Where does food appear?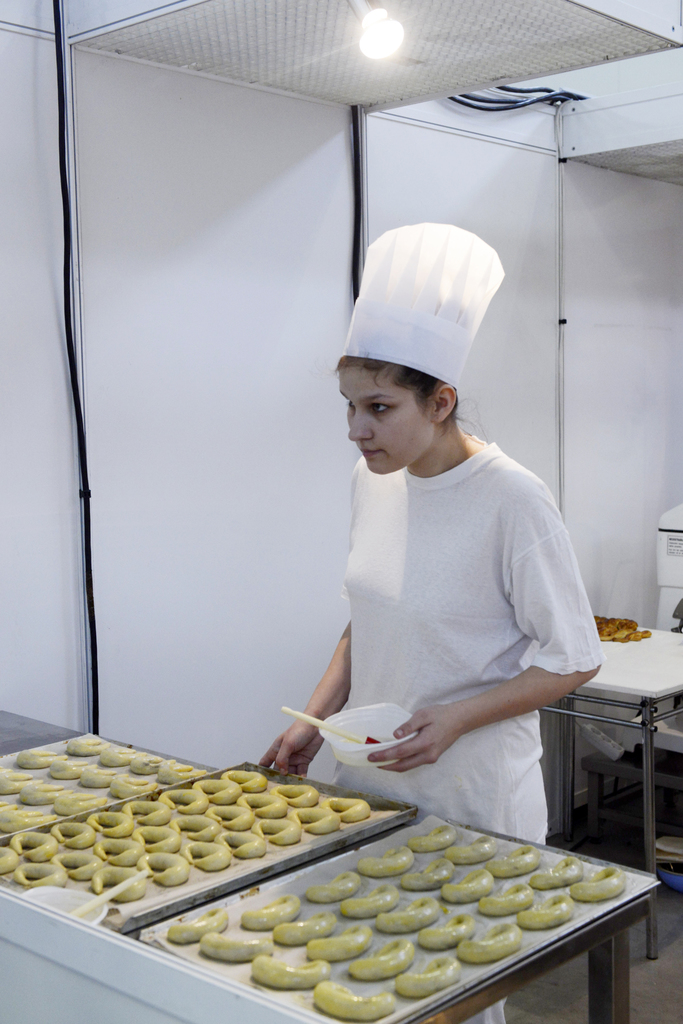
Appears at left=527, top=855, right=584, bottom=890.
